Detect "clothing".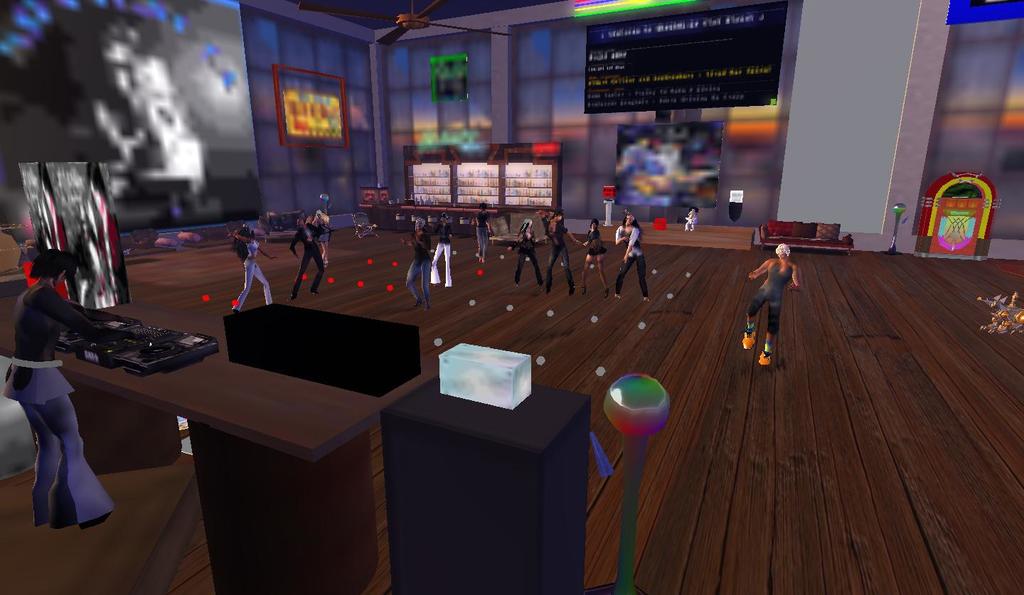
Detected at Rect(7, 299, 104, 516).
